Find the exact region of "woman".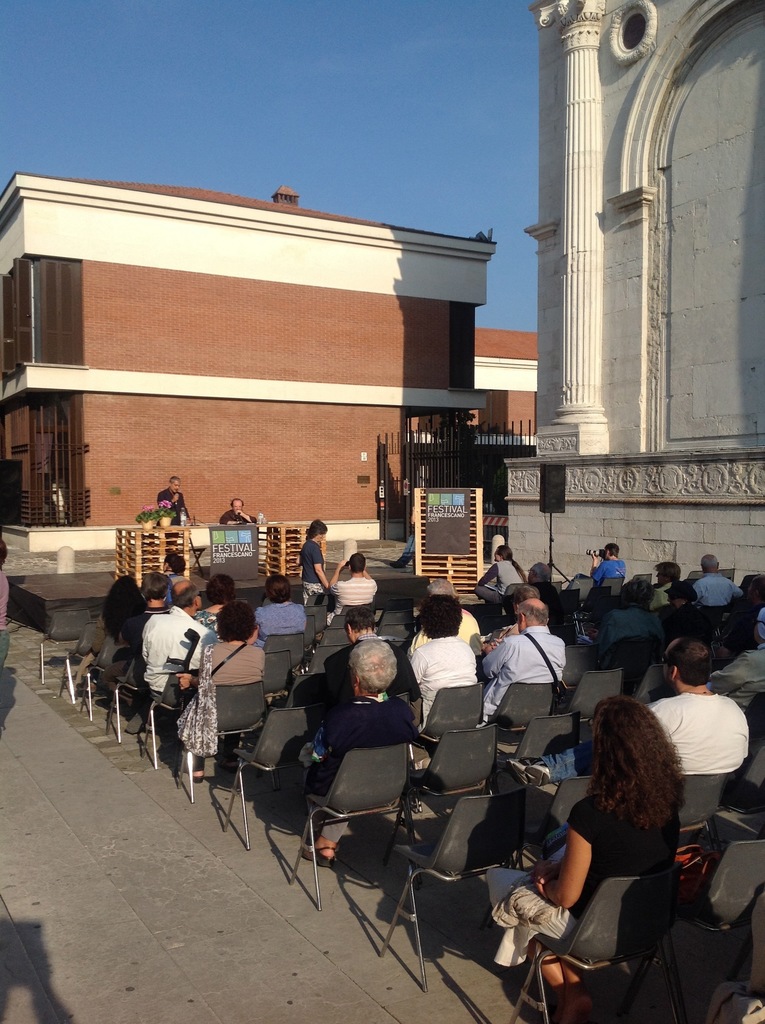
Exact region: [left=254, top=575, right=305, bottom=646].
